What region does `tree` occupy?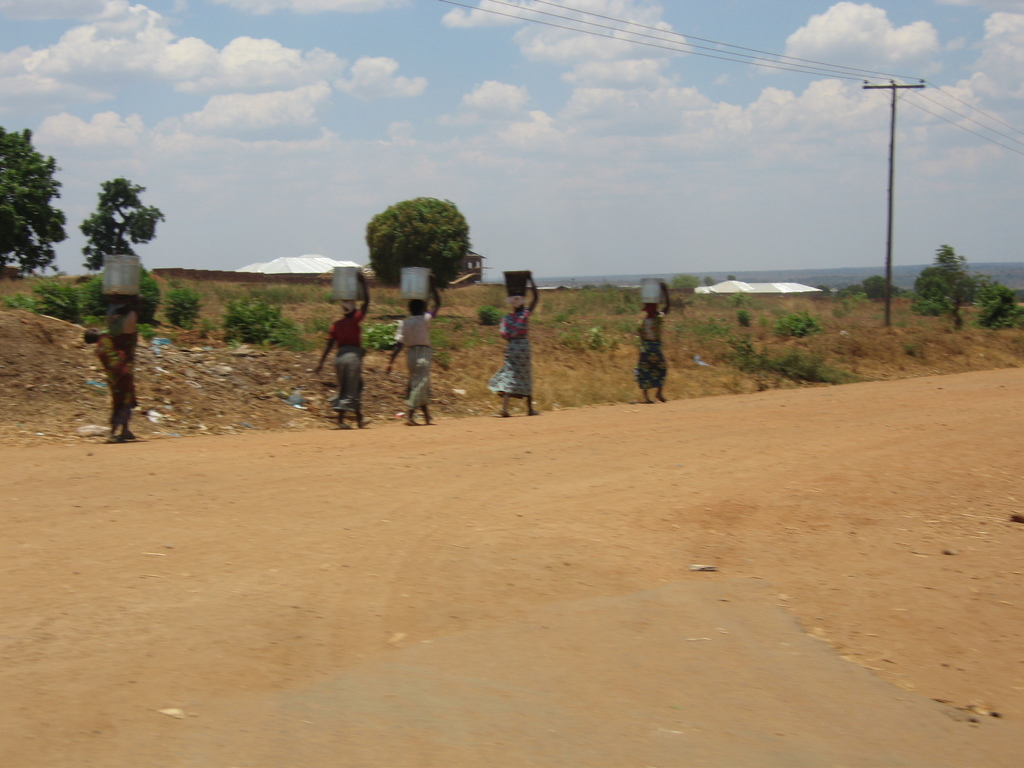
344,322,431,362.
